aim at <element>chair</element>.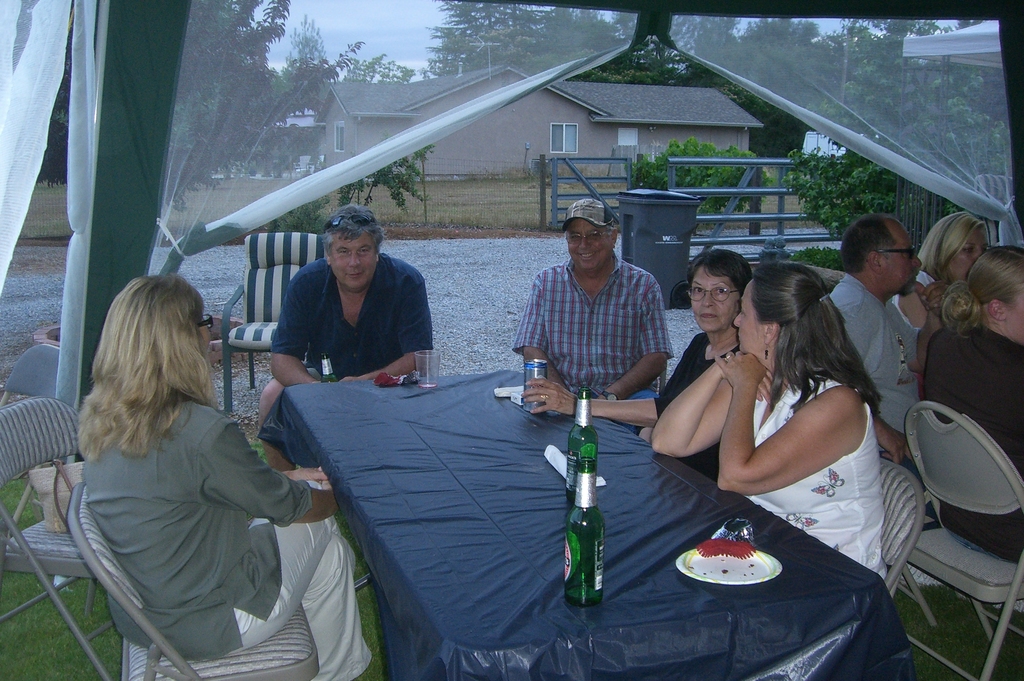
Aimed at box=[904, 395, 1023, 648].
